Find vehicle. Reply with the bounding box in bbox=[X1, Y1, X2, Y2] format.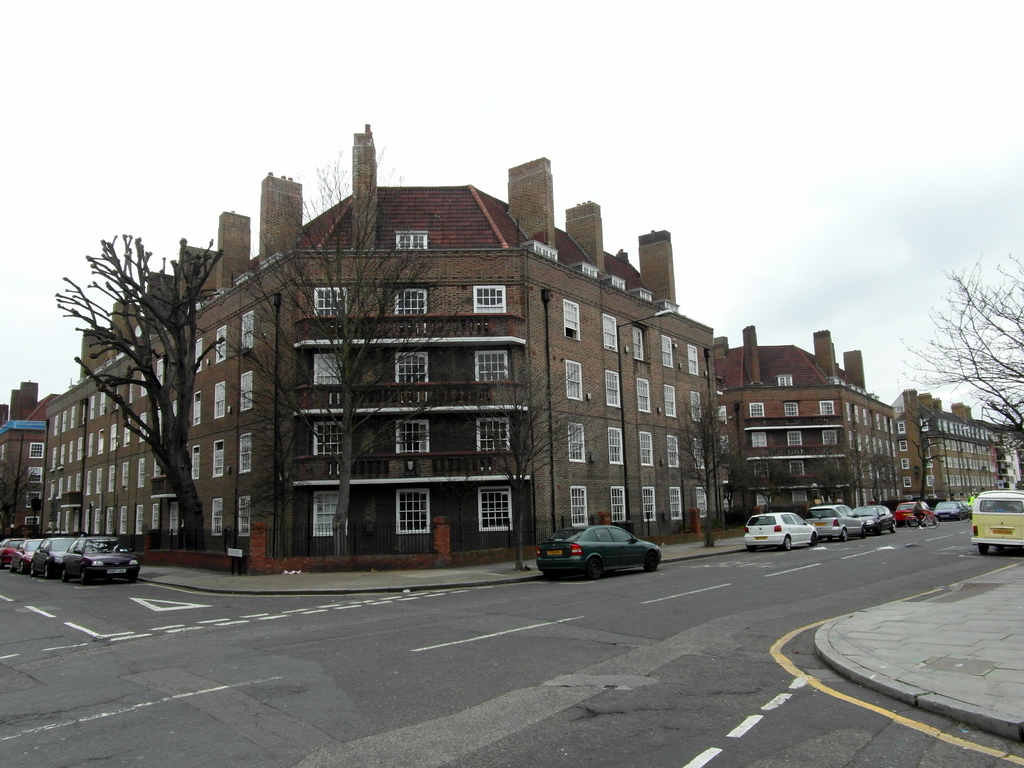
bbox=[9, 537, 44, 573].
